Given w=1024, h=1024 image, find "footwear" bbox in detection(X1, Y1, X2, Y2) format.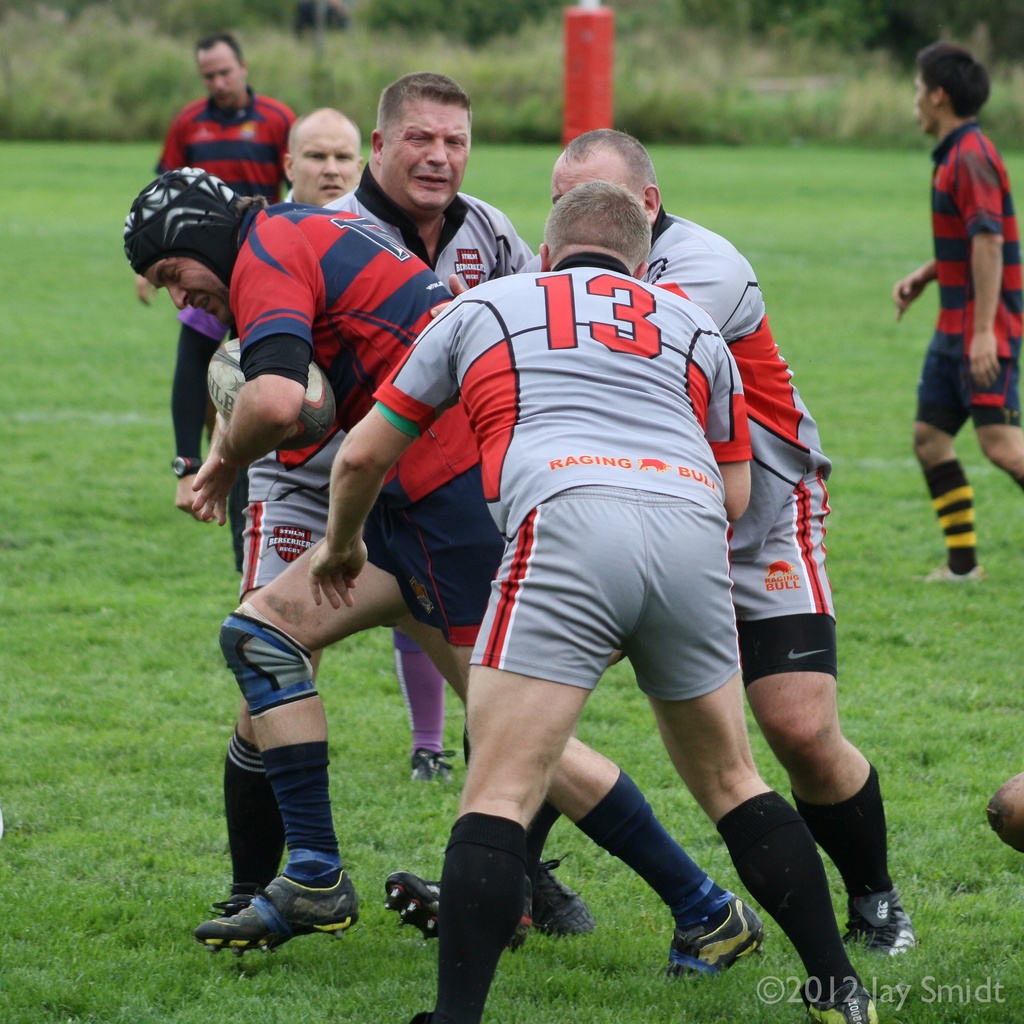
detection(663, 879, 763, 984).
